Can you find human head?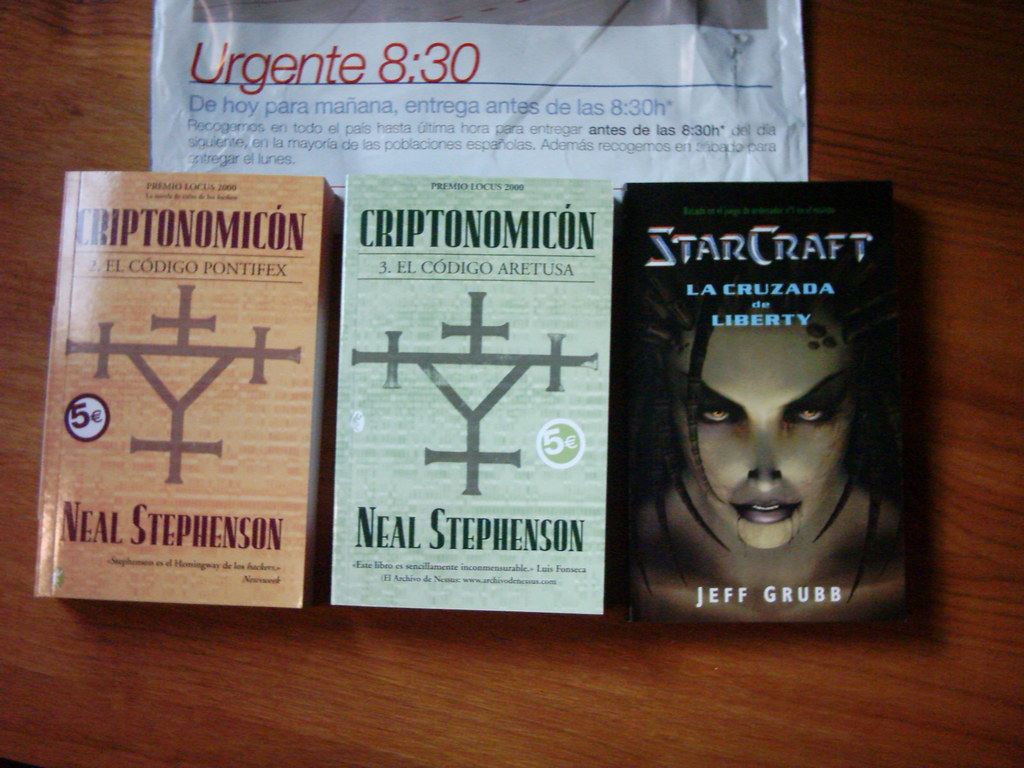
Yes, bounding box: (left=674, top=268, right=883, bottom=561).
